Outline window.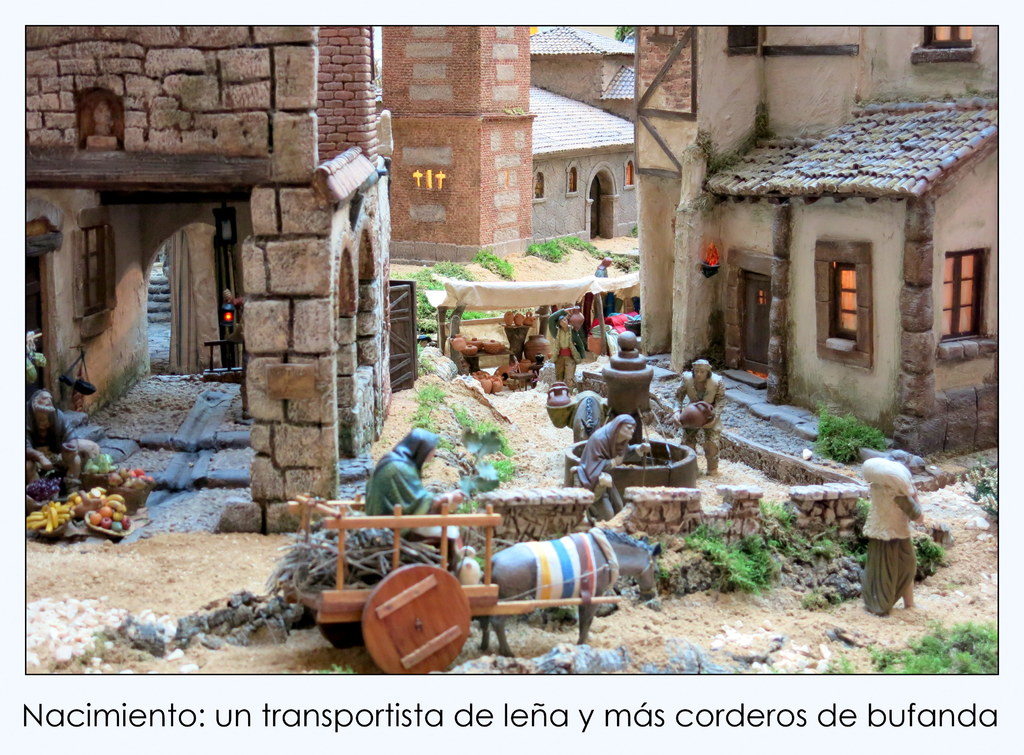
Outline: detection(938, 248, 983, 342).
